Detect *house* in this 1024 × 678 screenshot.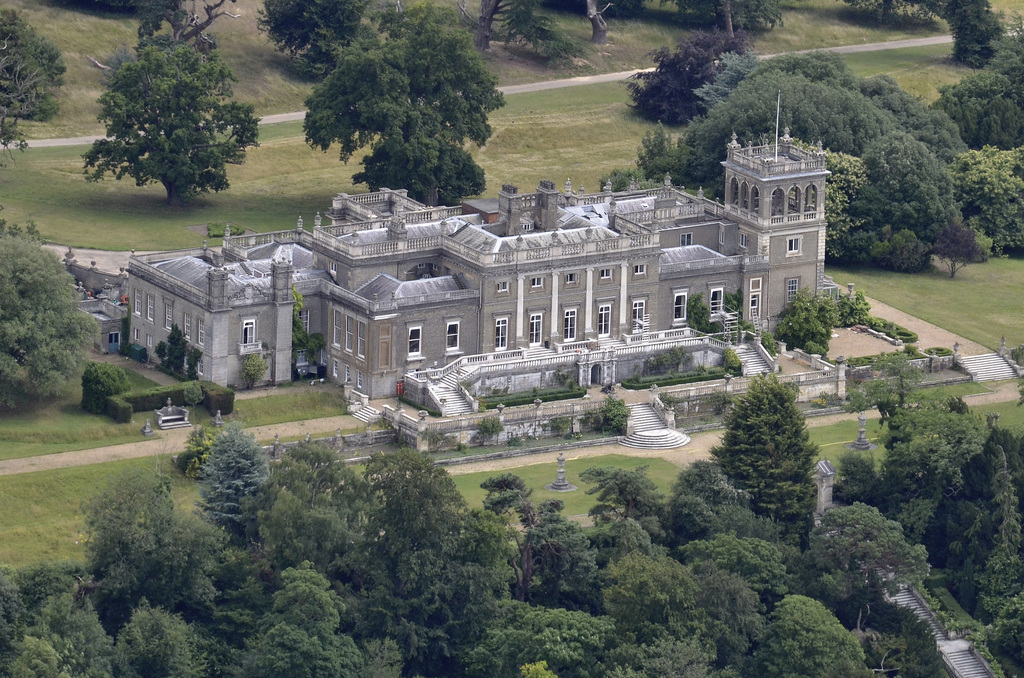
Detection: BBox(605, 168, 762, 350).
